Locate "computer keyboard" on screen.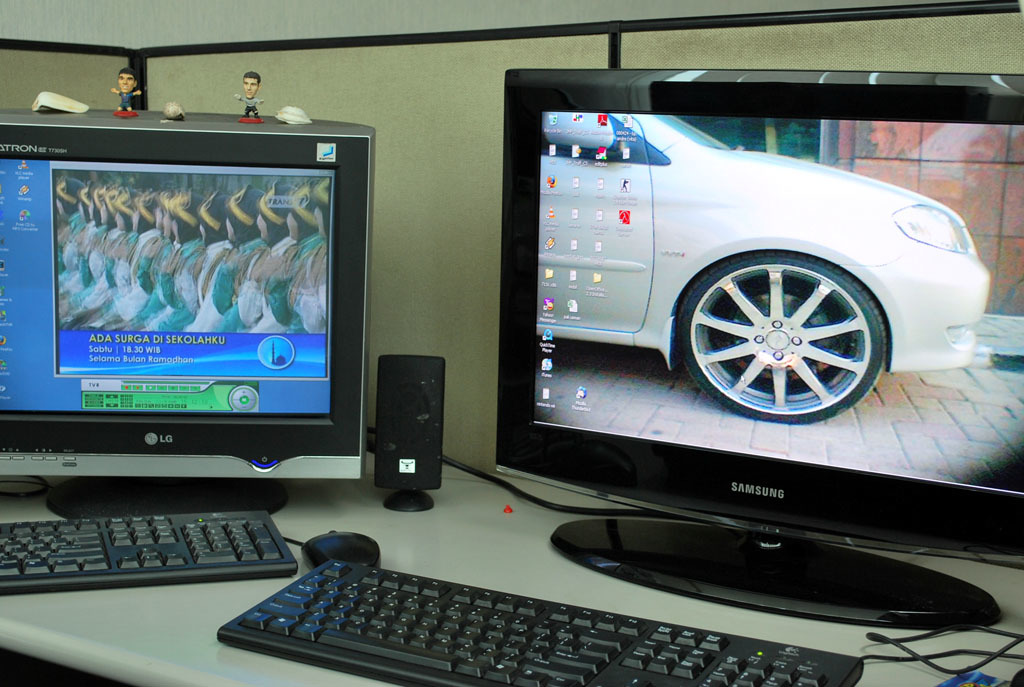
On screen at detection(0, 508, 300, 593).
